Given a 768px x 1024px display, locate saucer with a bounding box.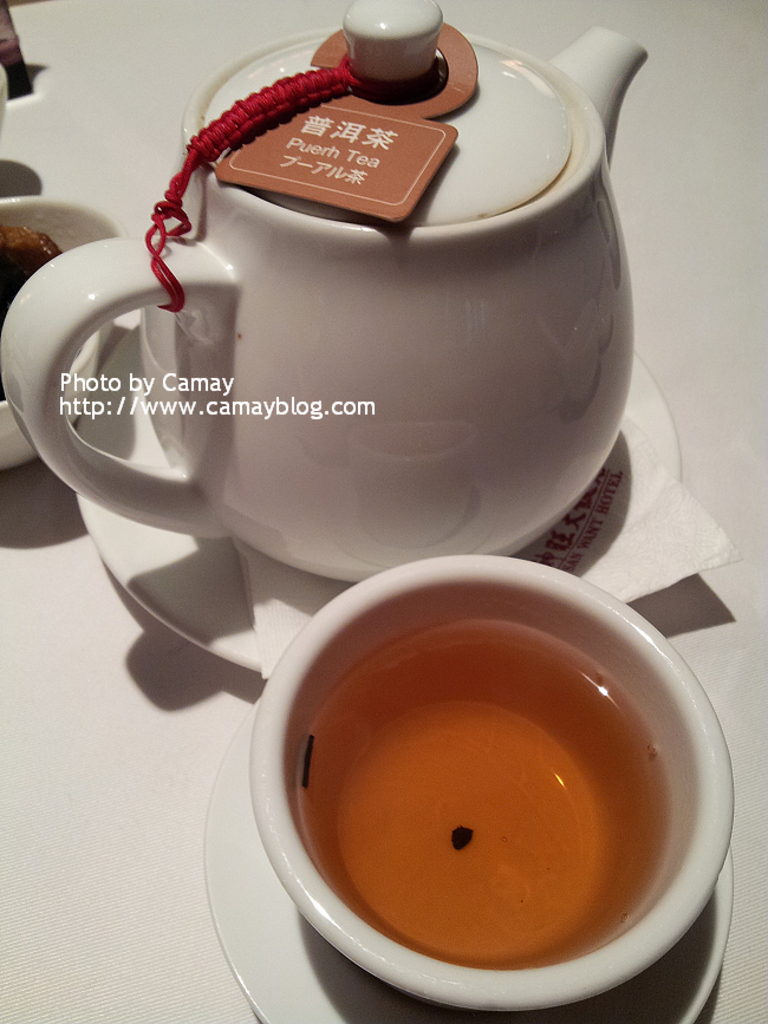
Located: [73, 325, 681, 673].
